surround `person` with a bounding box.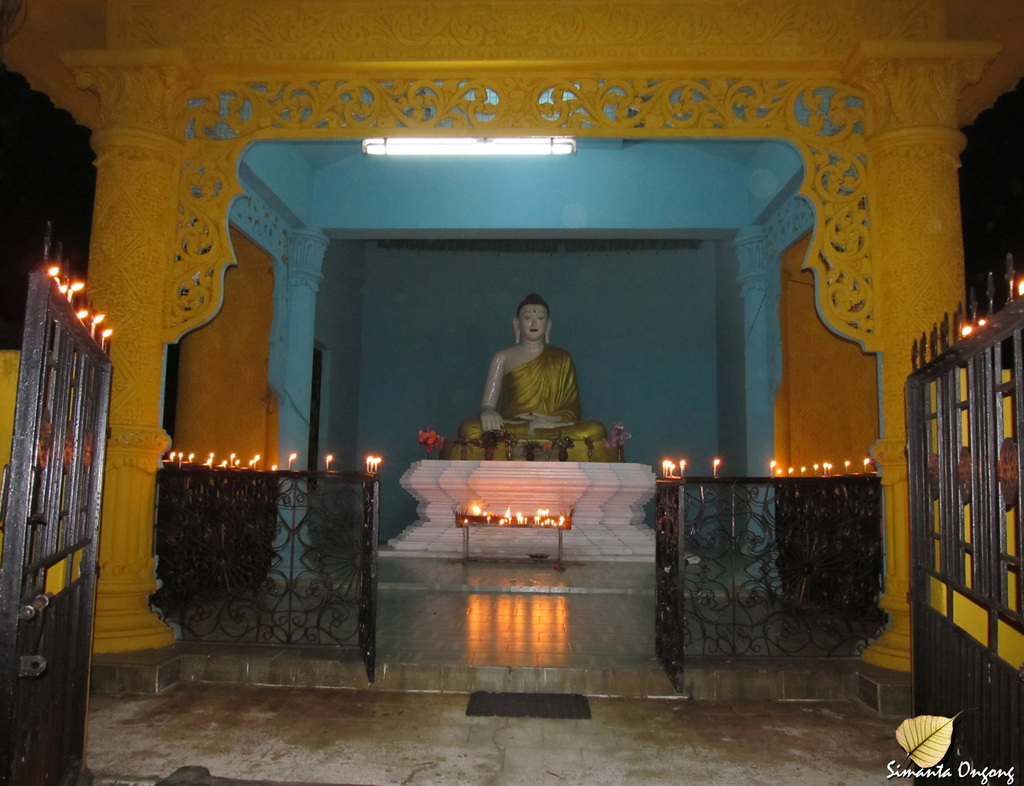
bbox(455, 292, 610, 443).
